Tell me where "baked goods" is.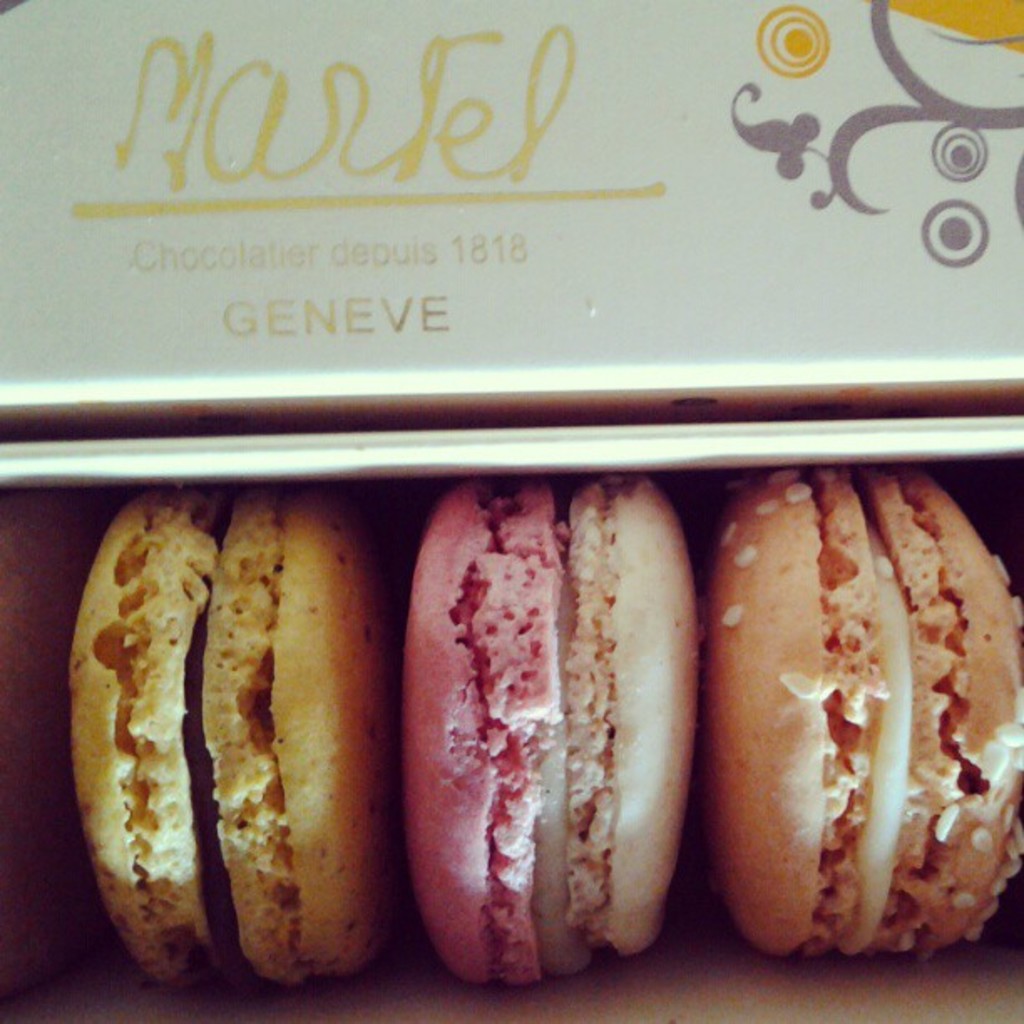
"baked goods" is at [x1=408, y1=500, x2=569, y2=989].
